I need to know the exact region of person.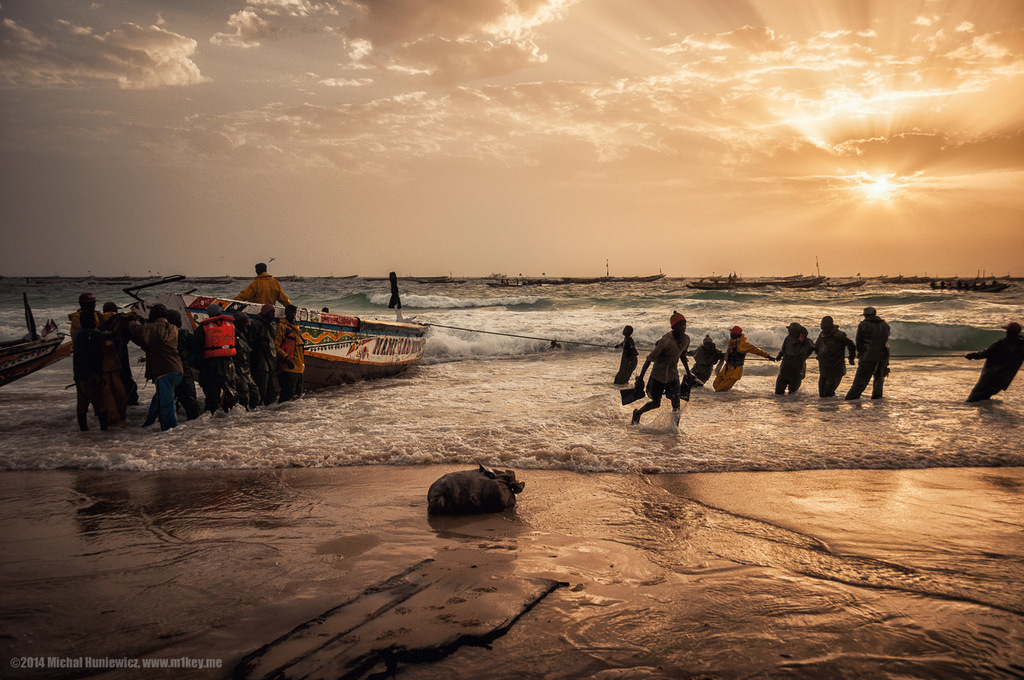
Region: x1=236 y1=262 x2=301 y2=307.
